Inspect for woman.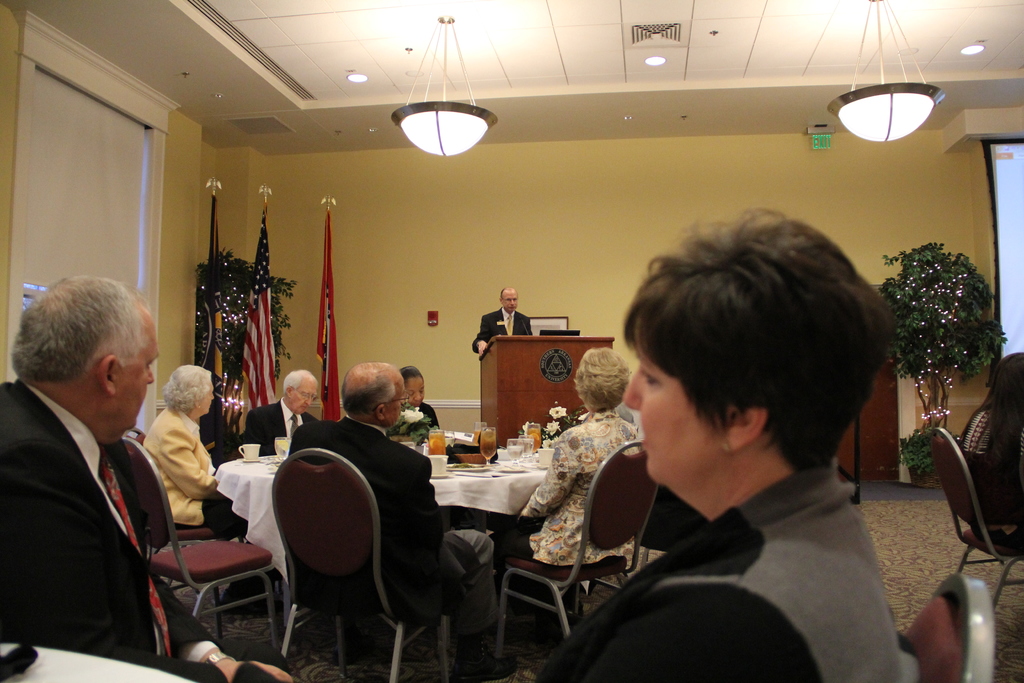
Inspection: locate(490, 347, 648, 642).
